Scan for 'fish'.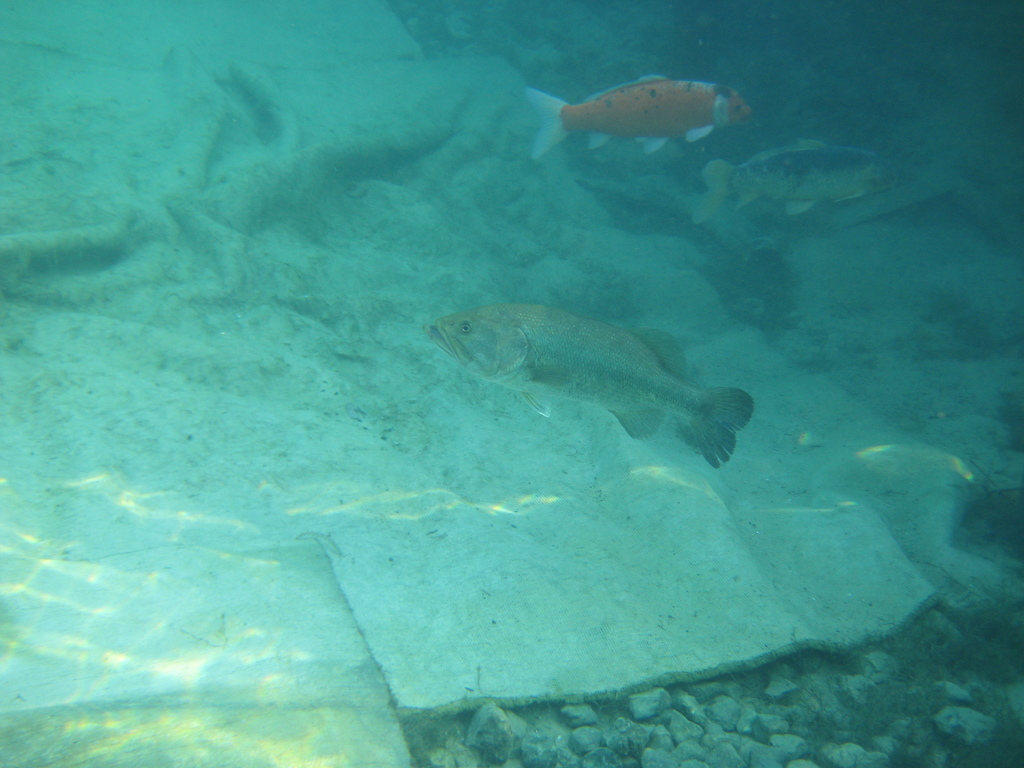
Scan result: detection(424, 283, 756, 493).
